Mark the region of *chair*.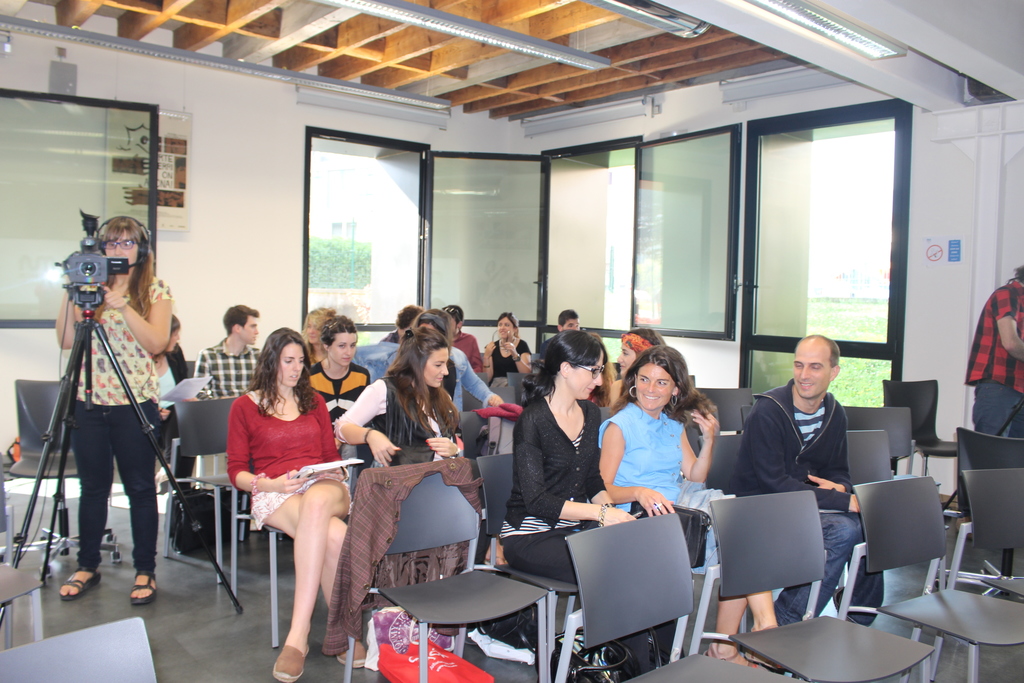
Region: rect(475, 443, 582, 643).
